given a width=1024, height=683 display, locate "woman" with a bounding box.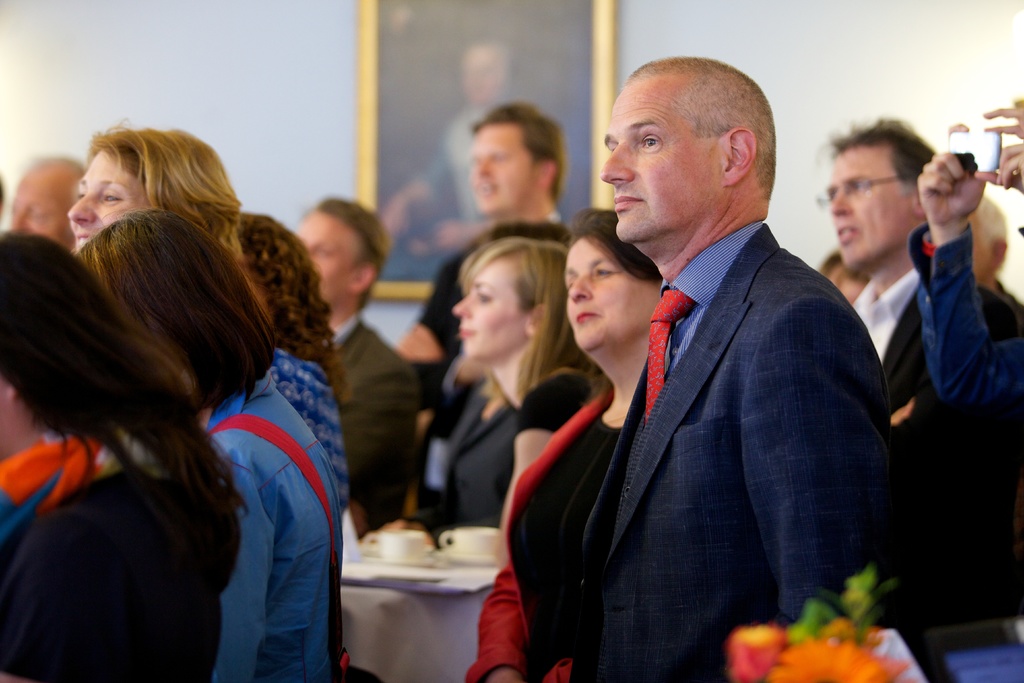
Located: region(425, 225, 574, 529).
